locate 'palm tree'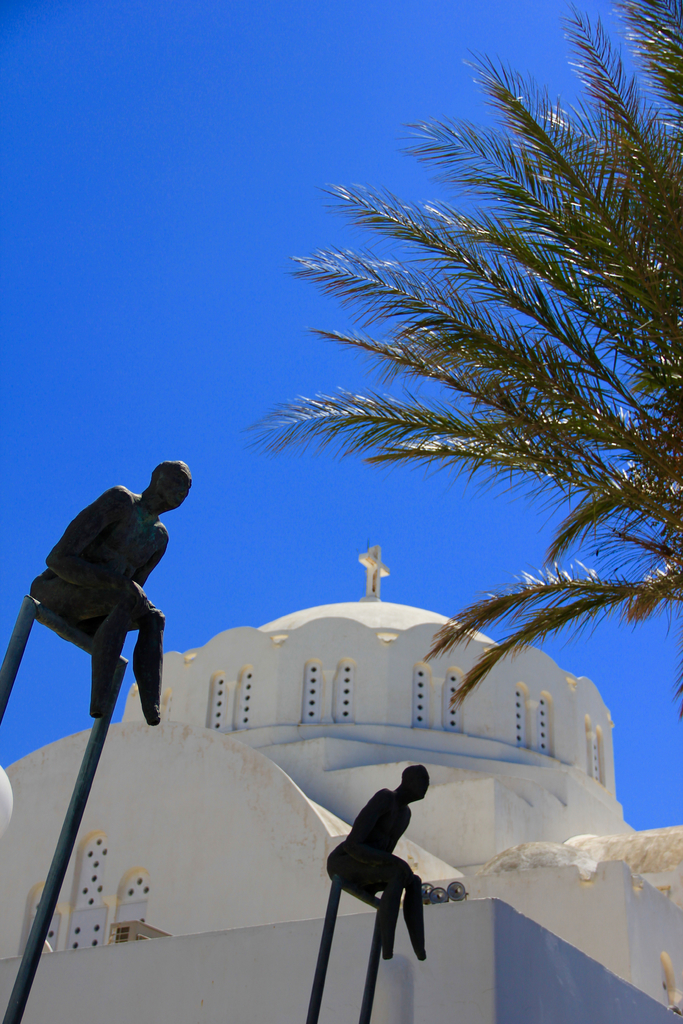
(x1=297, y1=61, x2=625, y2=680)
